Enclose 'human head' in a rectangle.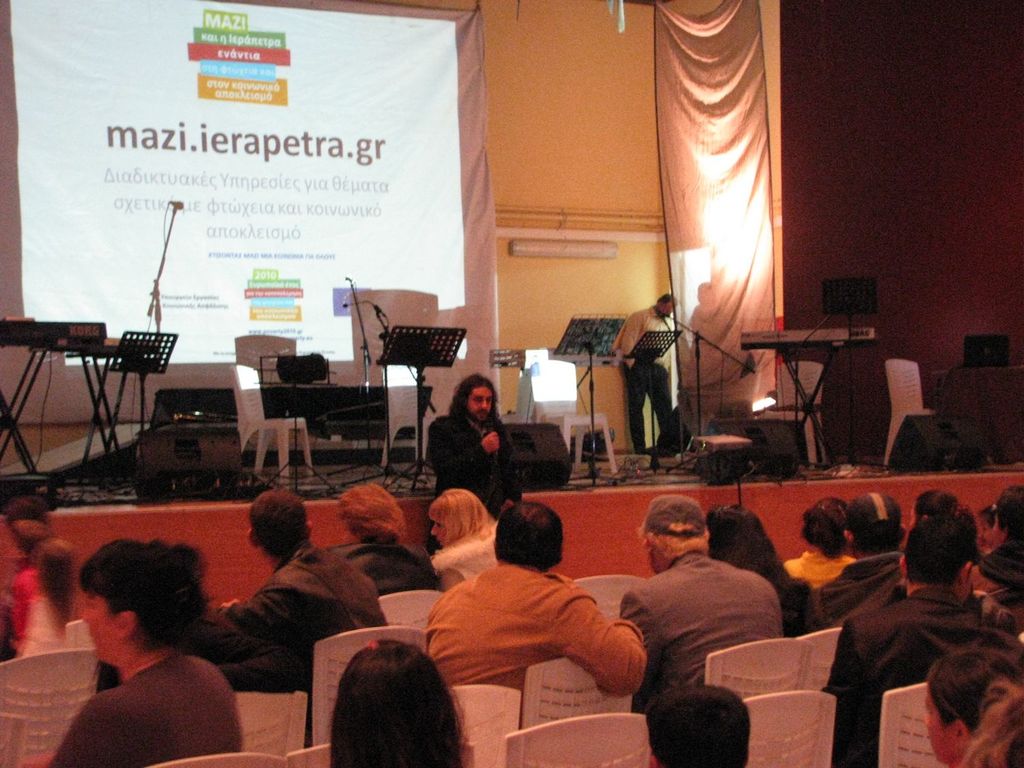
crop(456, 371, 497, 422).
